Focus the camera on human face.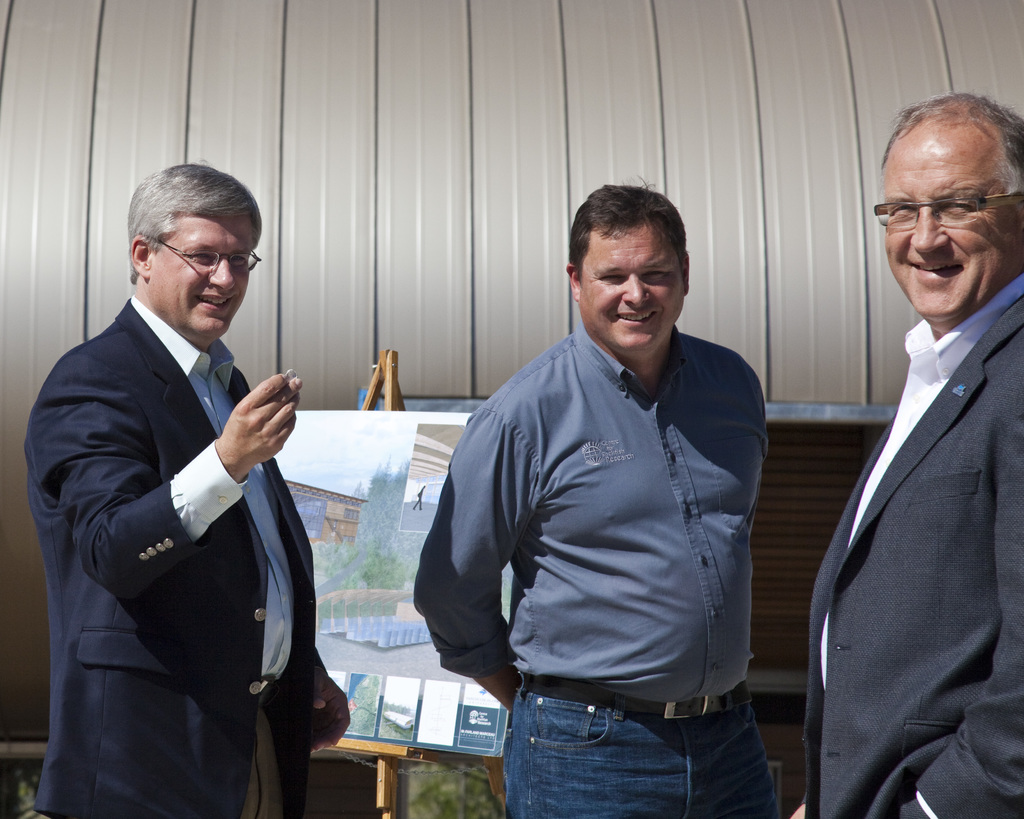
Focus region: locate(881, 119, 1021, 321).
